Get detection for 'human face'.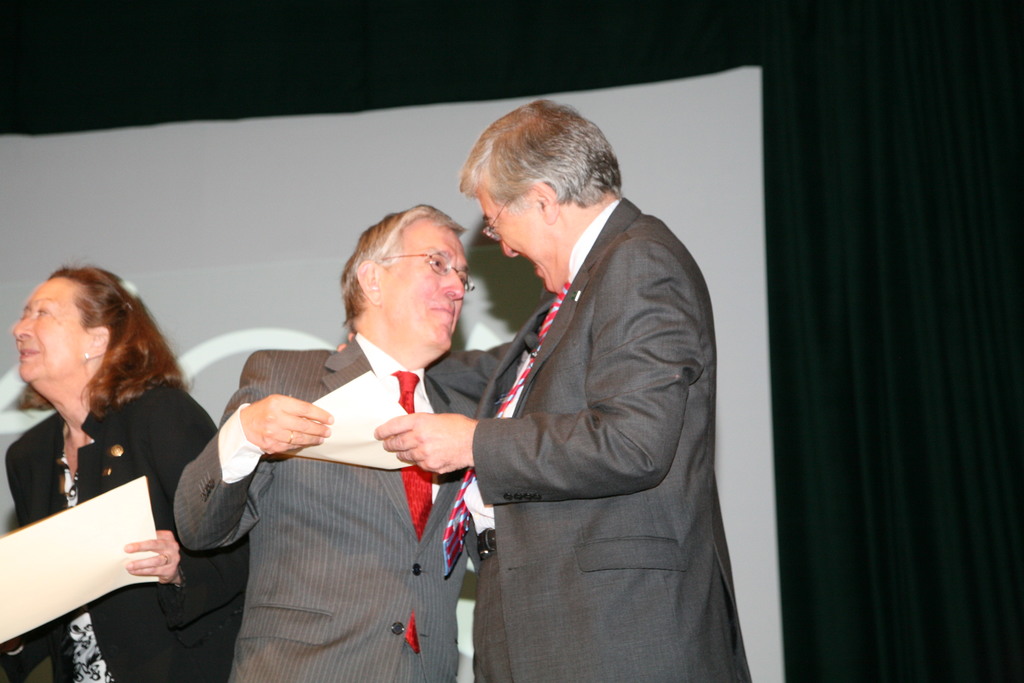
Detection: box=[15, 272, 86, 386].
